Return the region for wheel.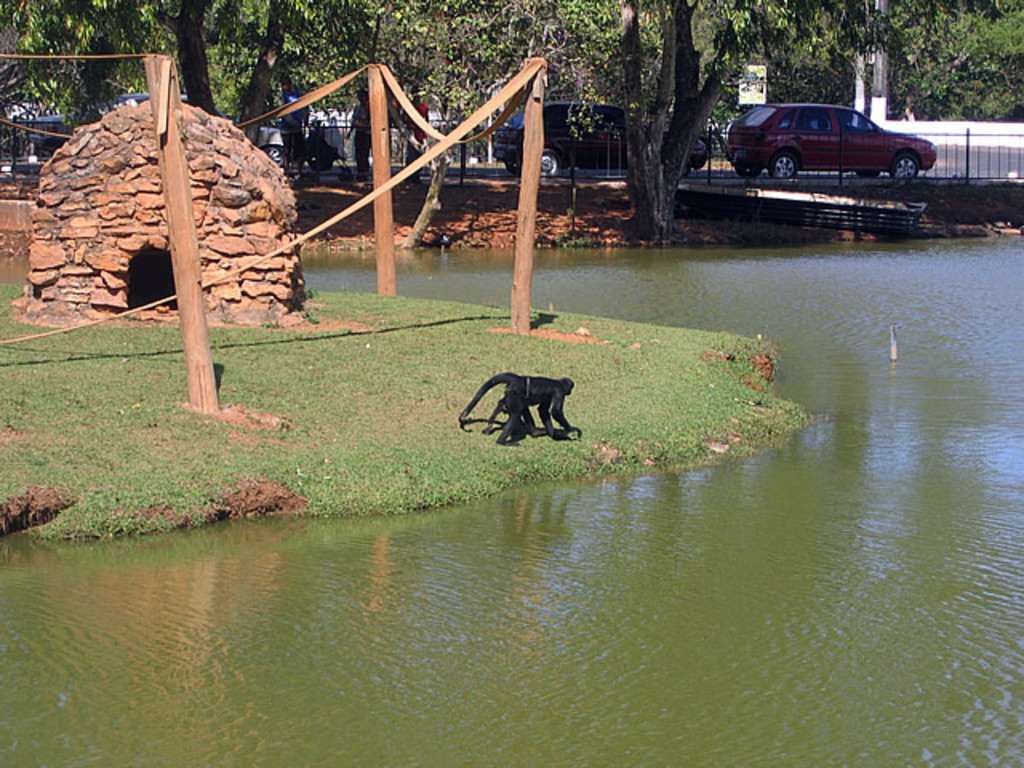
504/160/520/178.
